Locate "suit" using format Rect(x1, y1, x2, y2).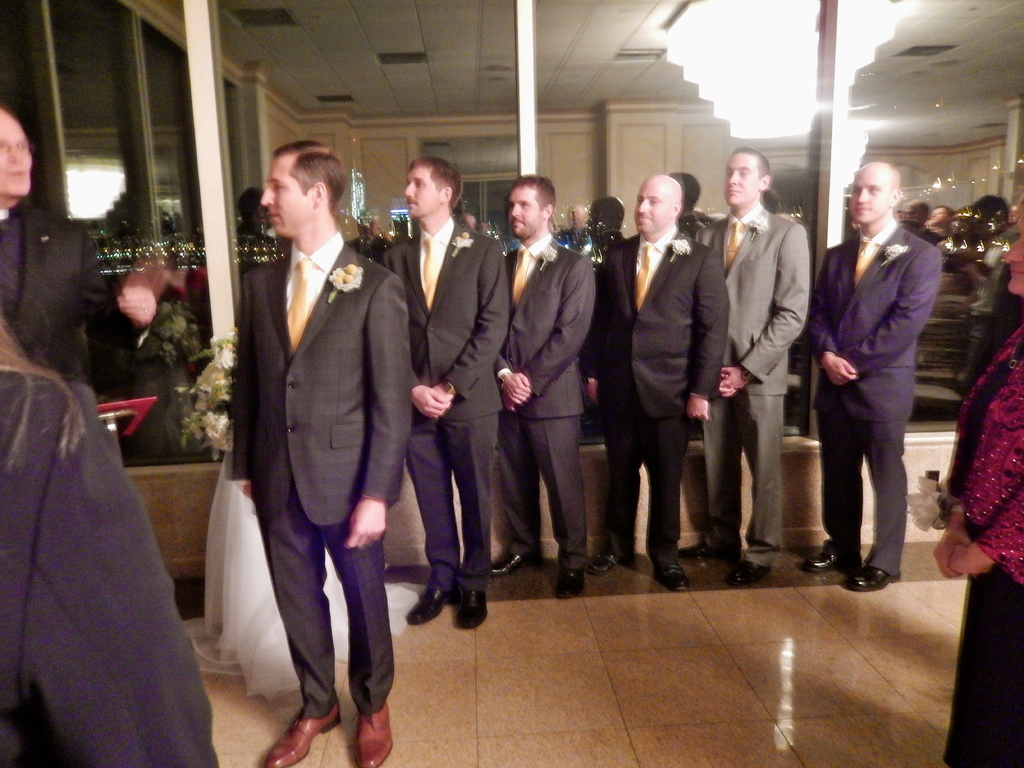
Rect(0, 204, 148, 397).
